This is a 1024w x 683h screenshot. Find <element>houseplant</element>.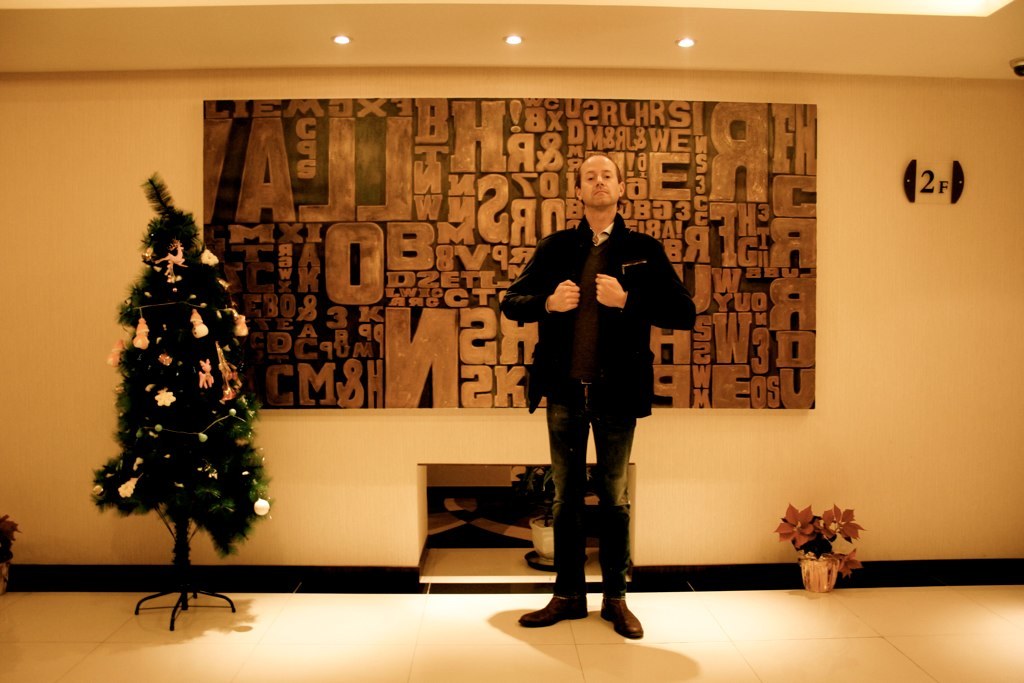
Bounding box: BBox(509, 457, 573, 575).
